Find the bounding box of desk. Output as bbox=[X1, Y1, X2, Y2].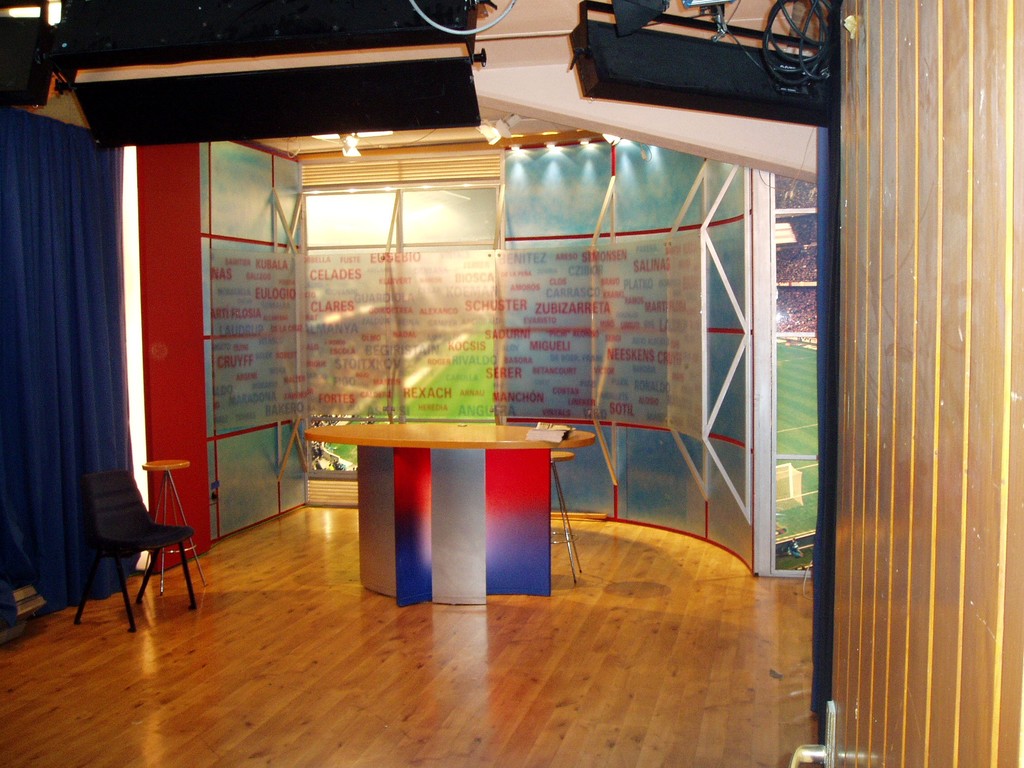
bbox=[288, 405, 589, 611].
